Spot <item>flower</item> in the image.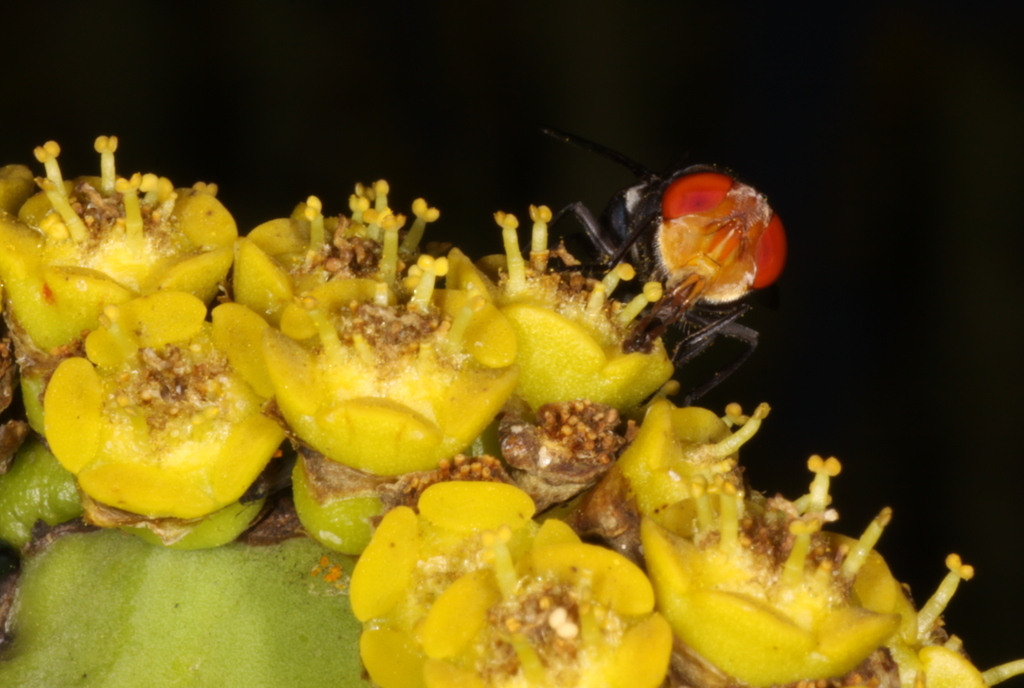
<item>flower</item> found at BBox(621, 391, 739, 539).
